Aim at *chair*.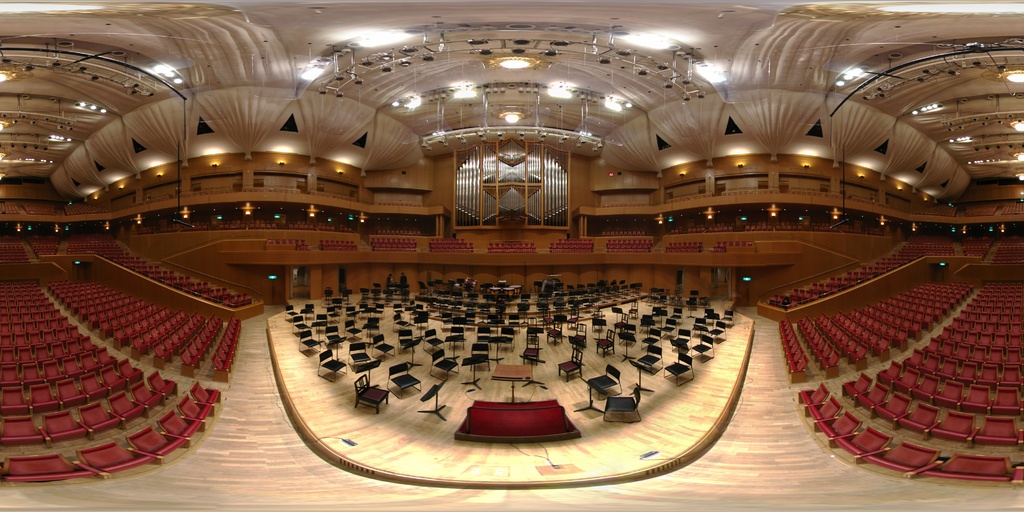
Aimed at detection(371, 301, 388, 320).
